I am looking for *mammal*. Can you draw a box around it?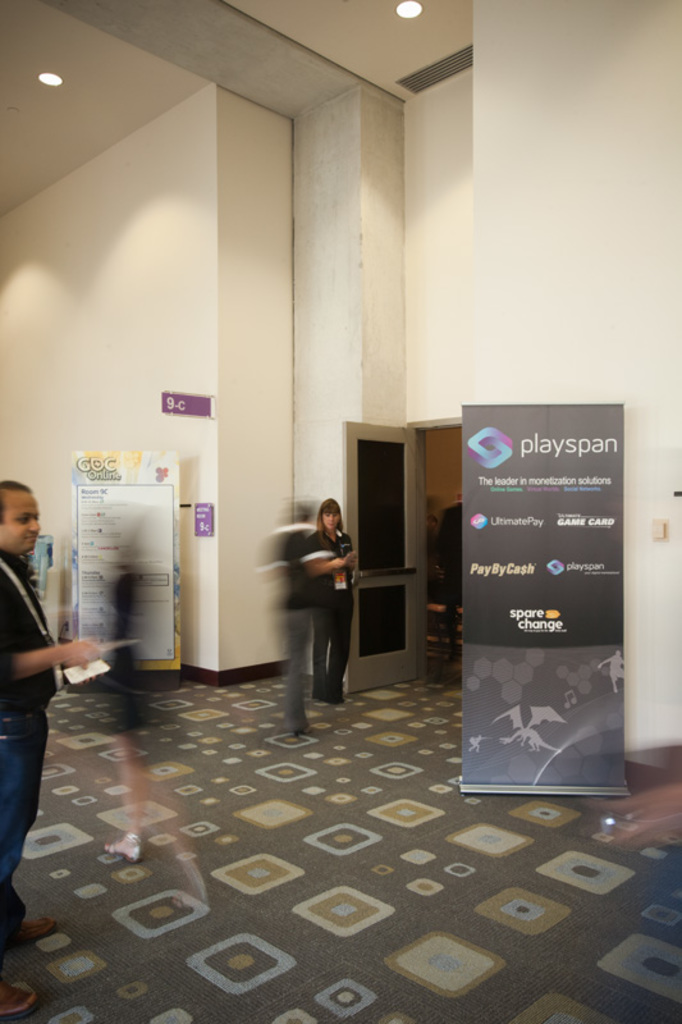
Sure, the bounding box is Rect(434, 489, 459, 653).
